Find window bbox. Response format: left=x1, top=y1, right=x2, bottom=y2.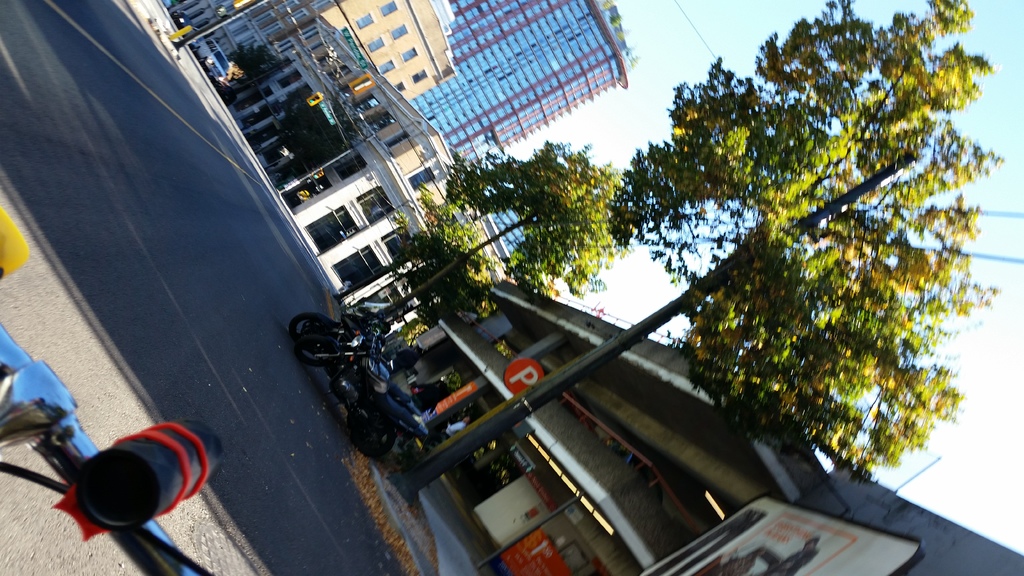
left=380, top=0, right=397, bottom=19.
